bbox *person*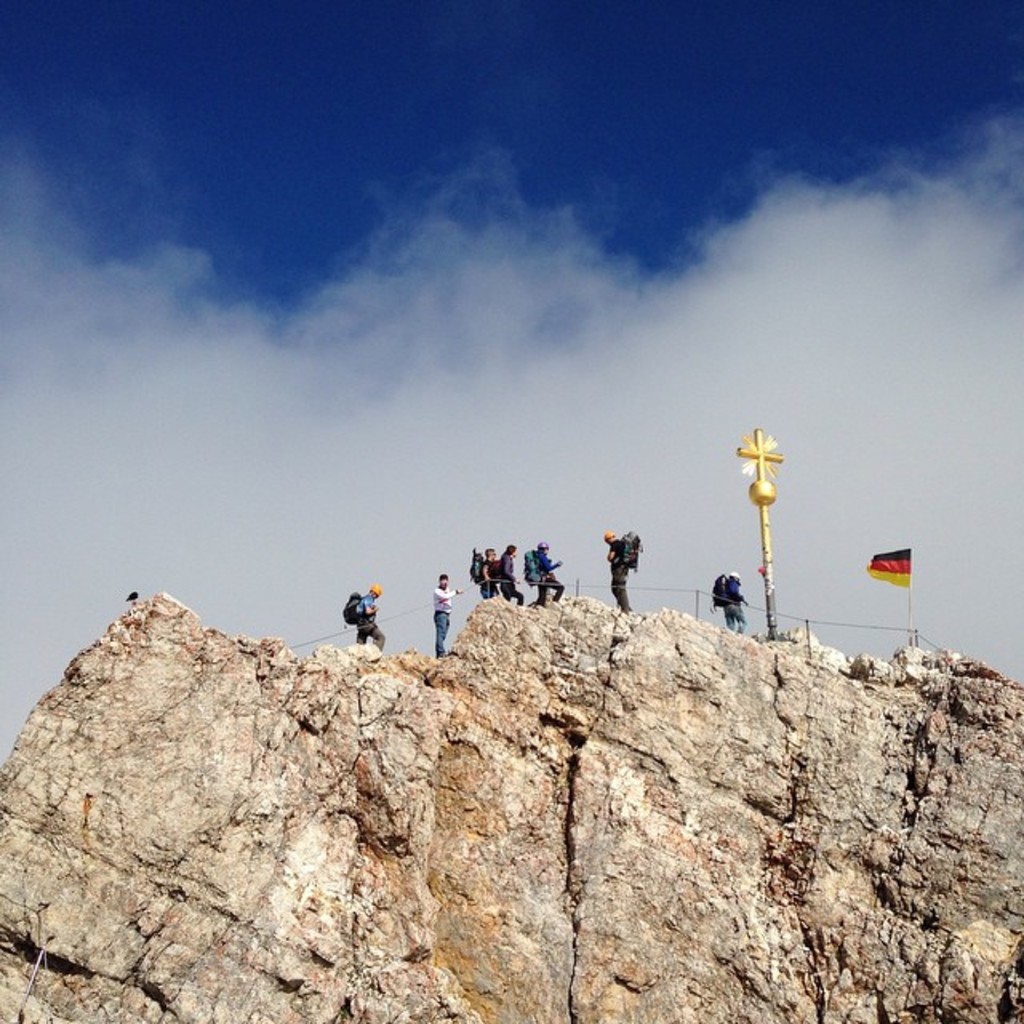
box(331, 584, 418, 672)
